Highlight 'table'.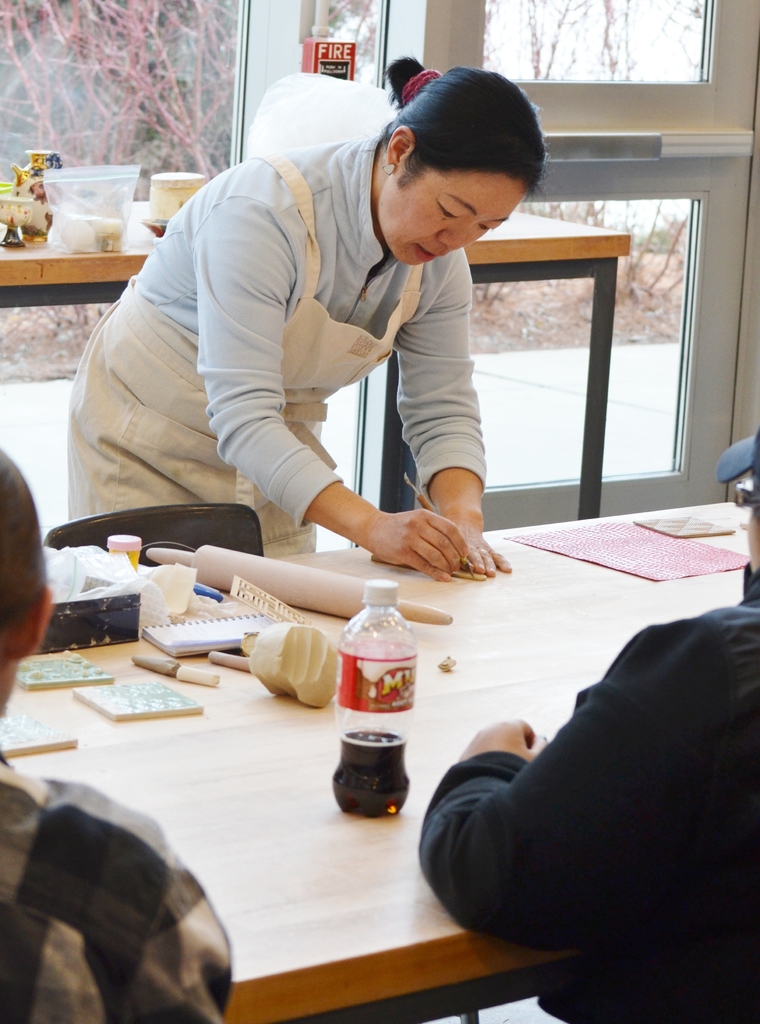
Highlighted region: <region>21, 452, 713, 1023</region>.
